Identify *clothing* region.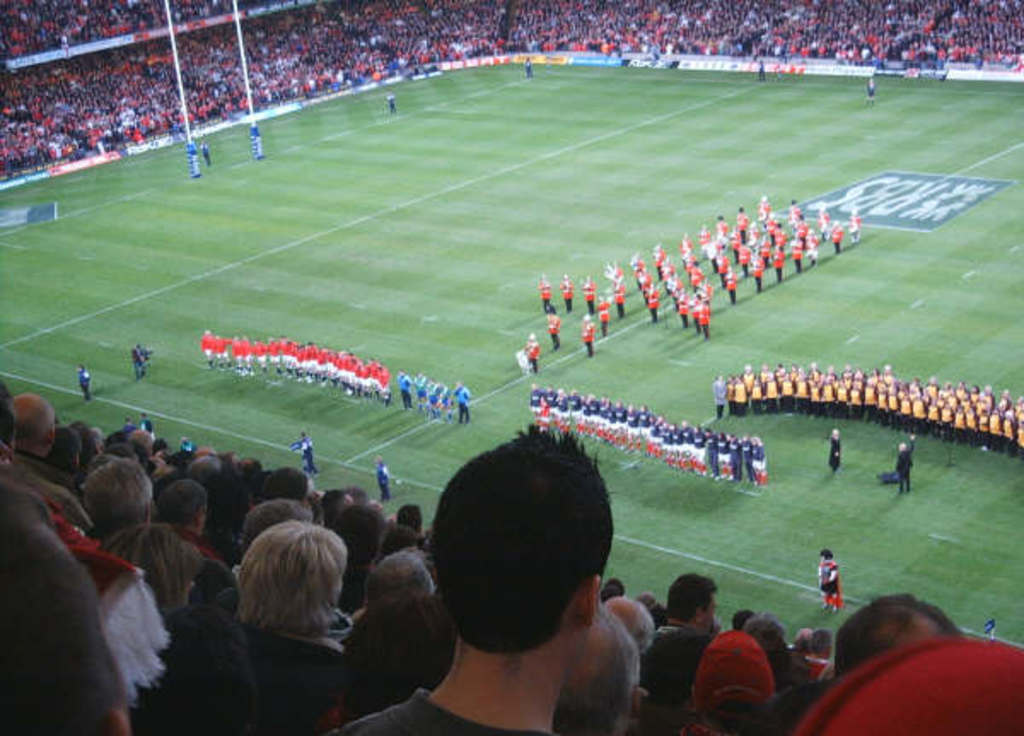
Region: pyautogui.locateOnScreen(329, 350, 343, 386).
